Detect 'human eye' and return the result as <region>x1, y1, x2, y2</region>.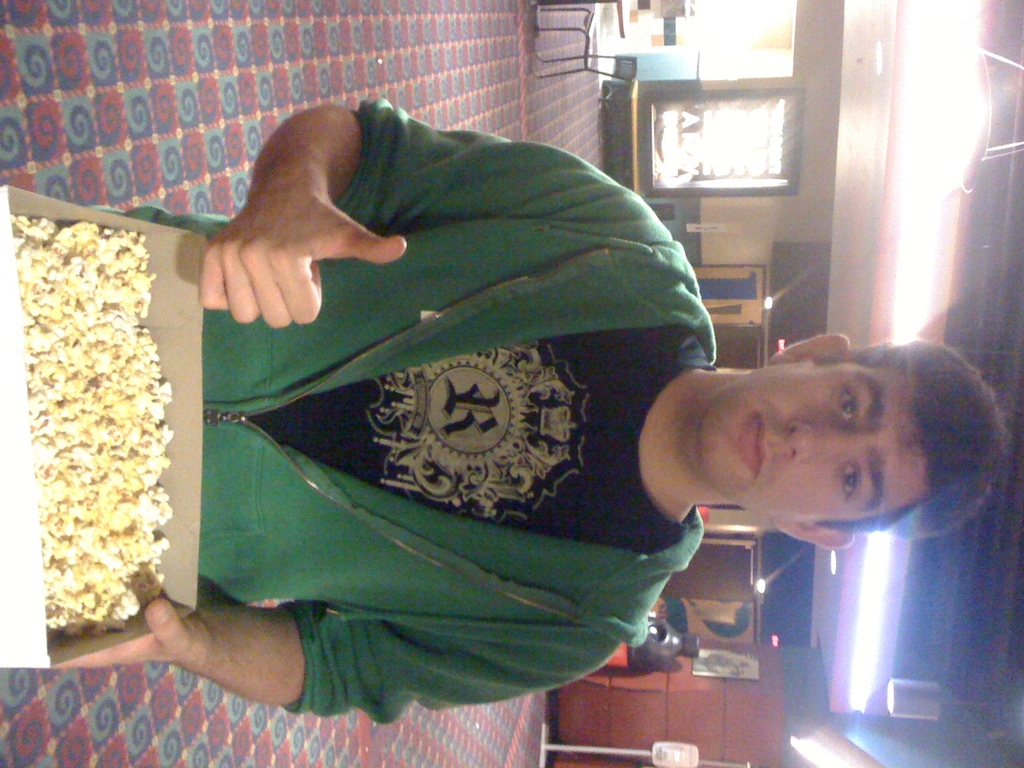
<region>829, 389, 861, 429</region>.
